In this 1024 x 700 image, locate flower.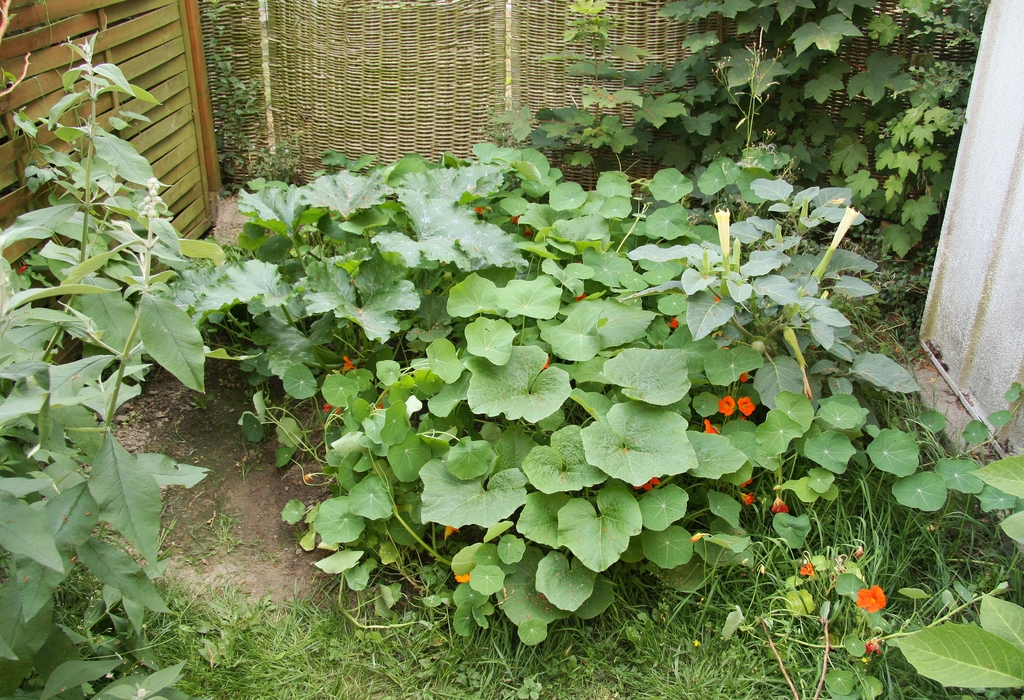
Bounding box: 739:397:755:415.
